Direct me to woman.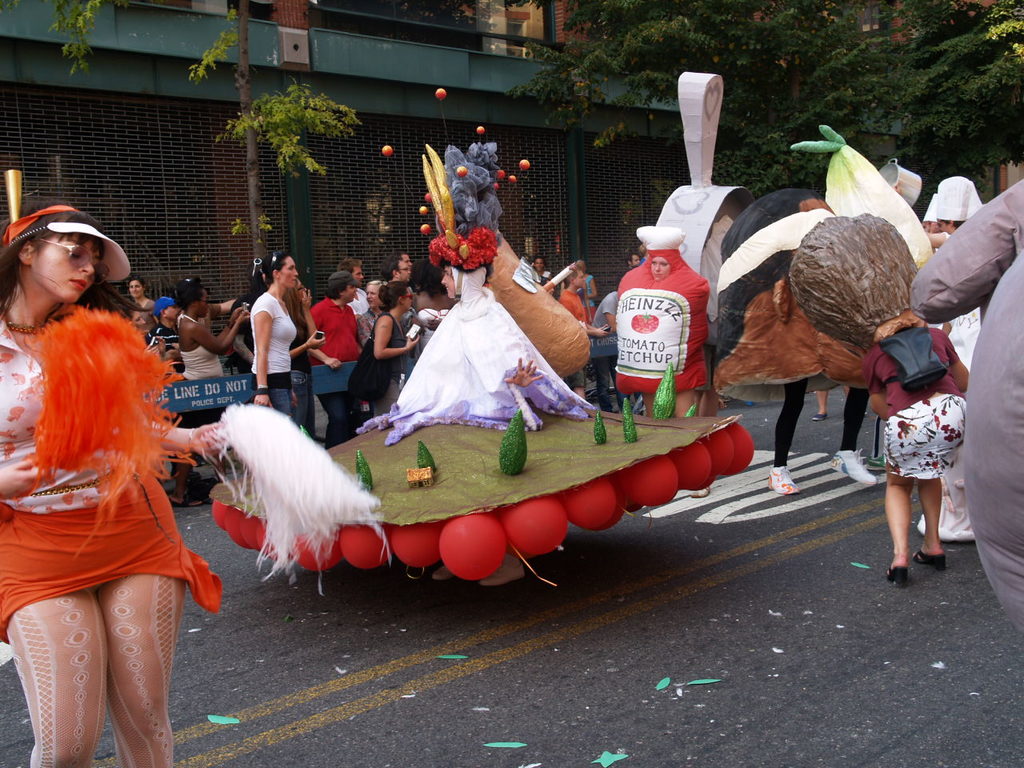
Direction: [left=205, top=136, right=751, bottom=590].
